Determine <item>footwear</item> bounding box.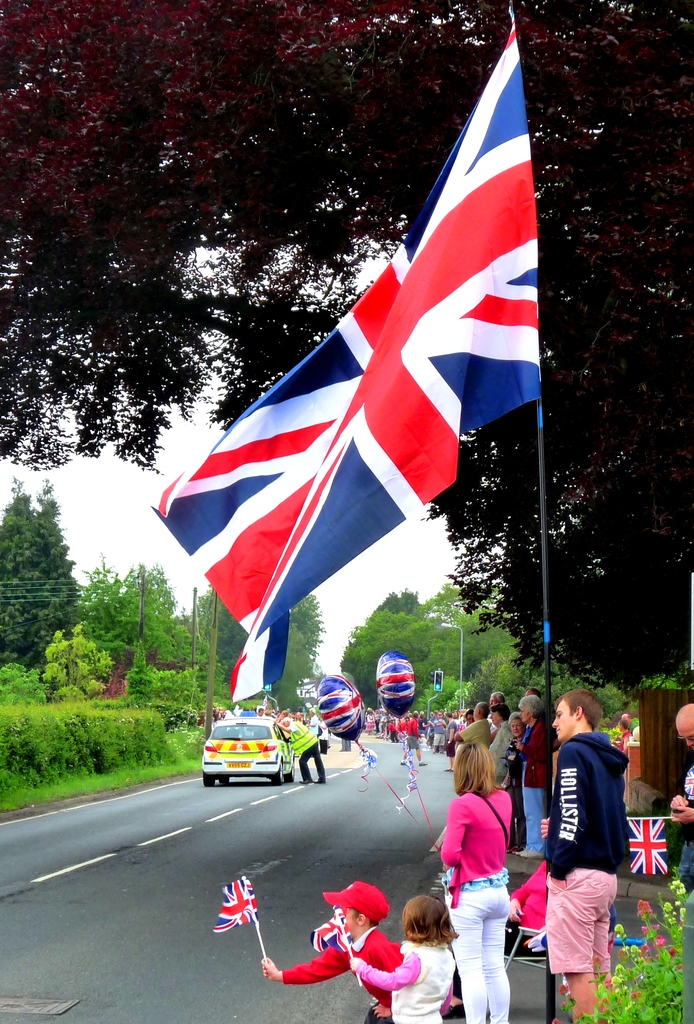
Determined: pyautogui.locateOnScreen(511, 838, 541, 861).
